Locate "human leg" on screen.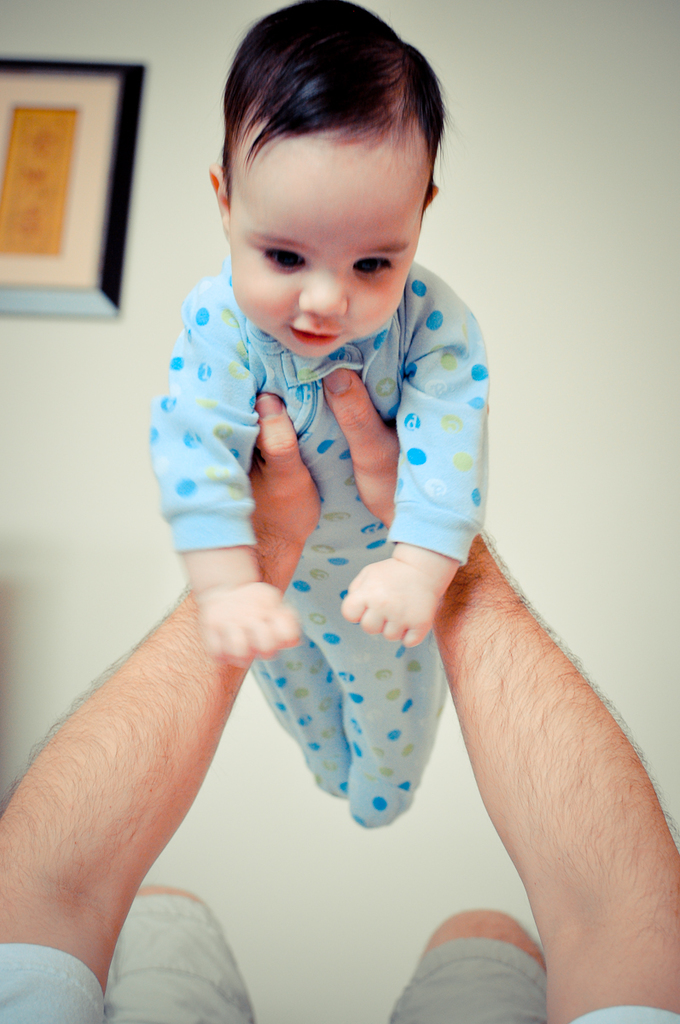
On screen at bbox(384, 903, 547, 1023).
